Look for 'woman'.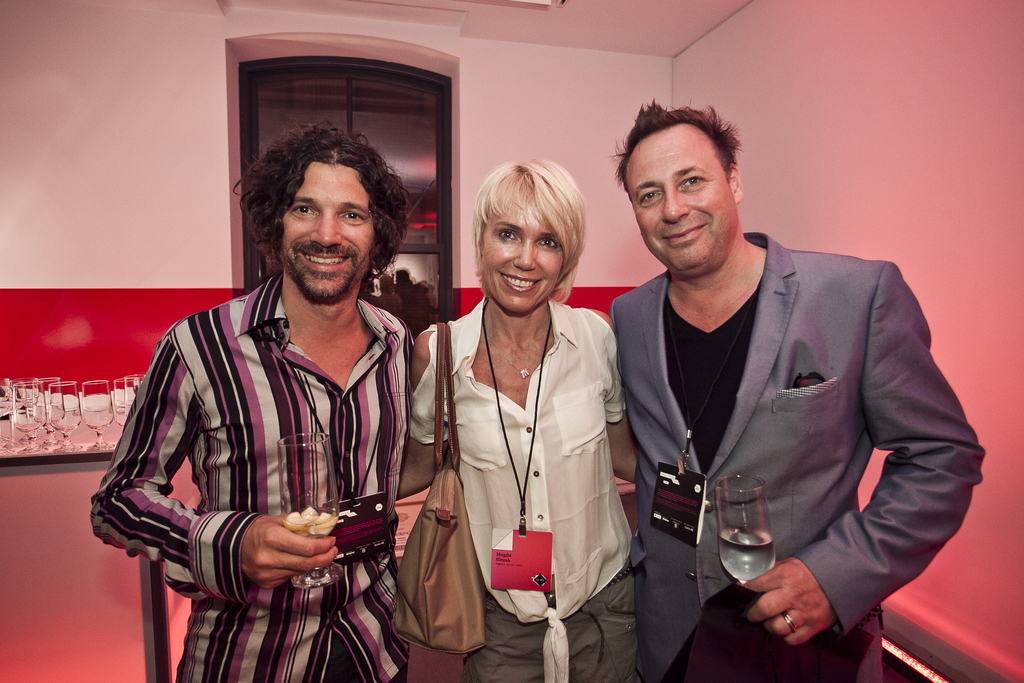
Found: [413,170,638,680].
